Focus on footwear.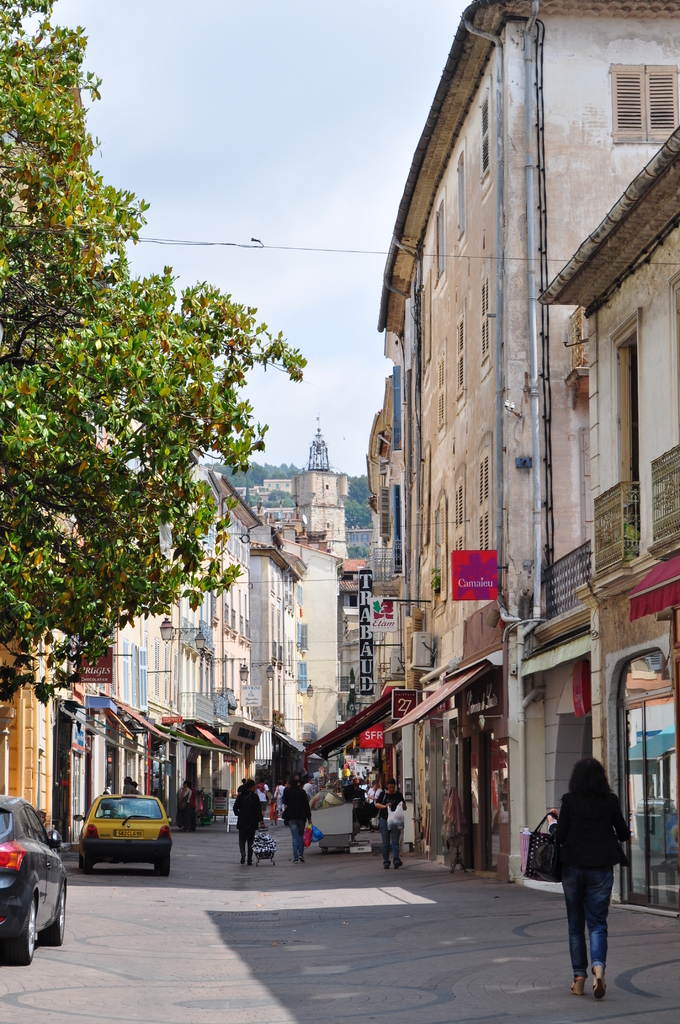
Focused at (392, 862, 401, 869).
